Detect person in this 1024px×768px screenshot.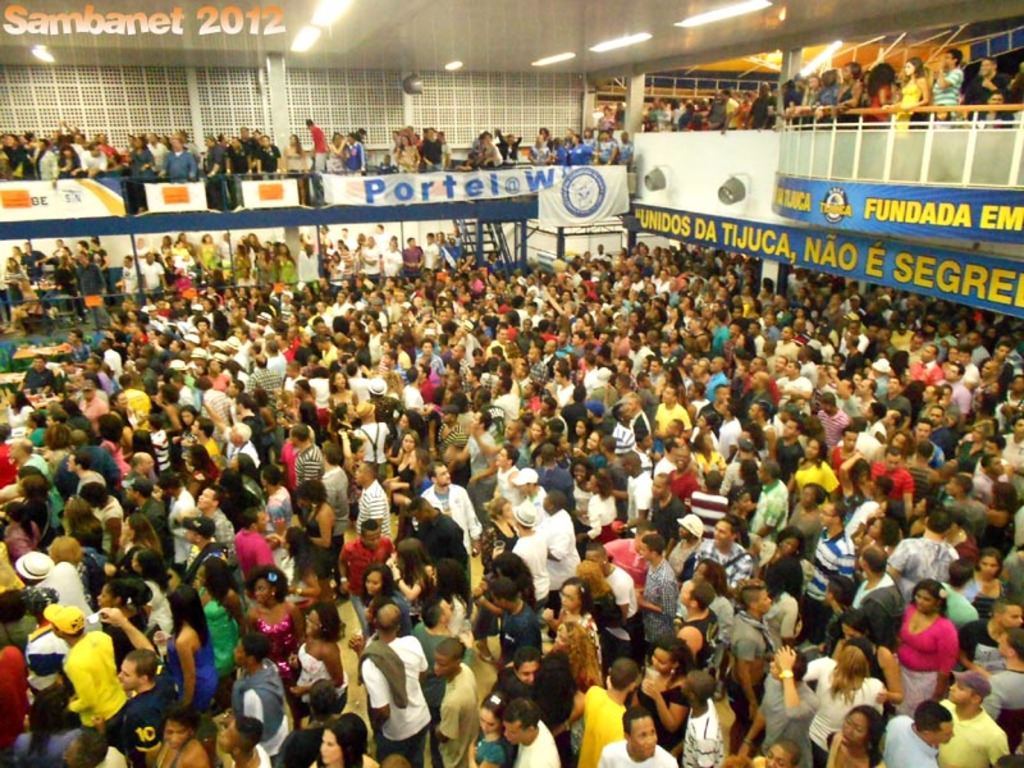
Detection: [913,416,945,456].
